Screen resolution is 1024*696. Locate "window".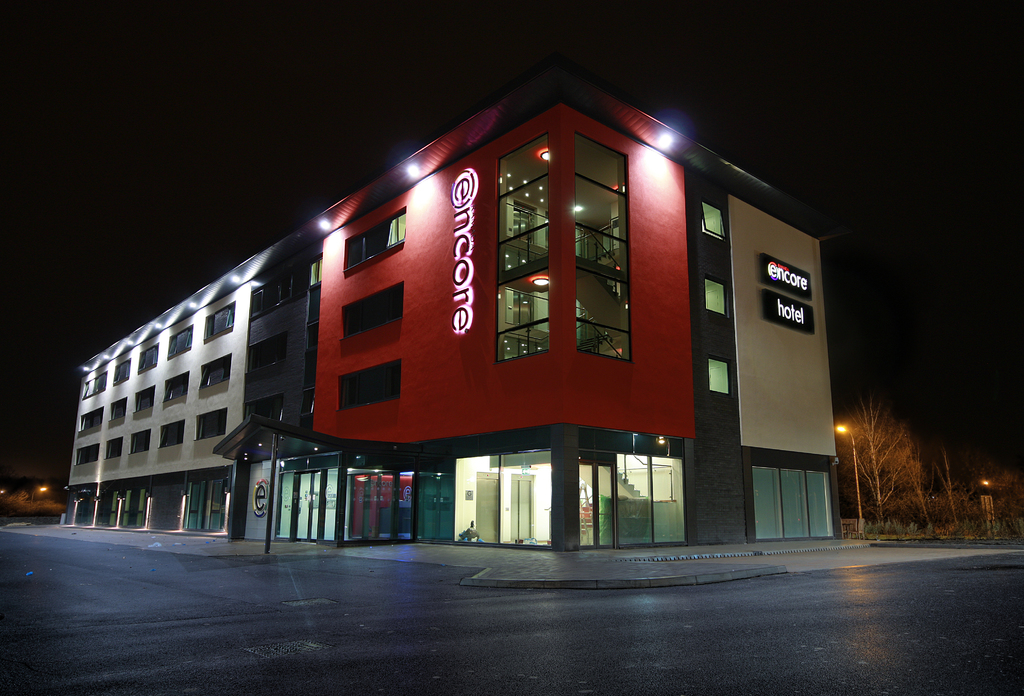
rect(305, 320, 317, 344).
